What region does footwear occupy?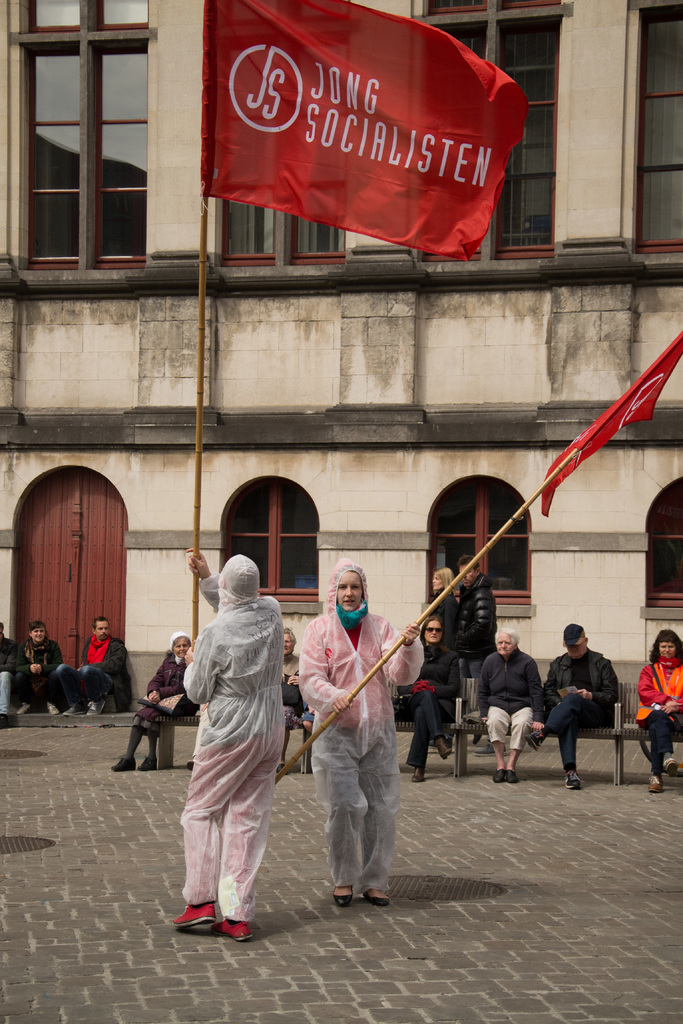
334 877 351 903.
